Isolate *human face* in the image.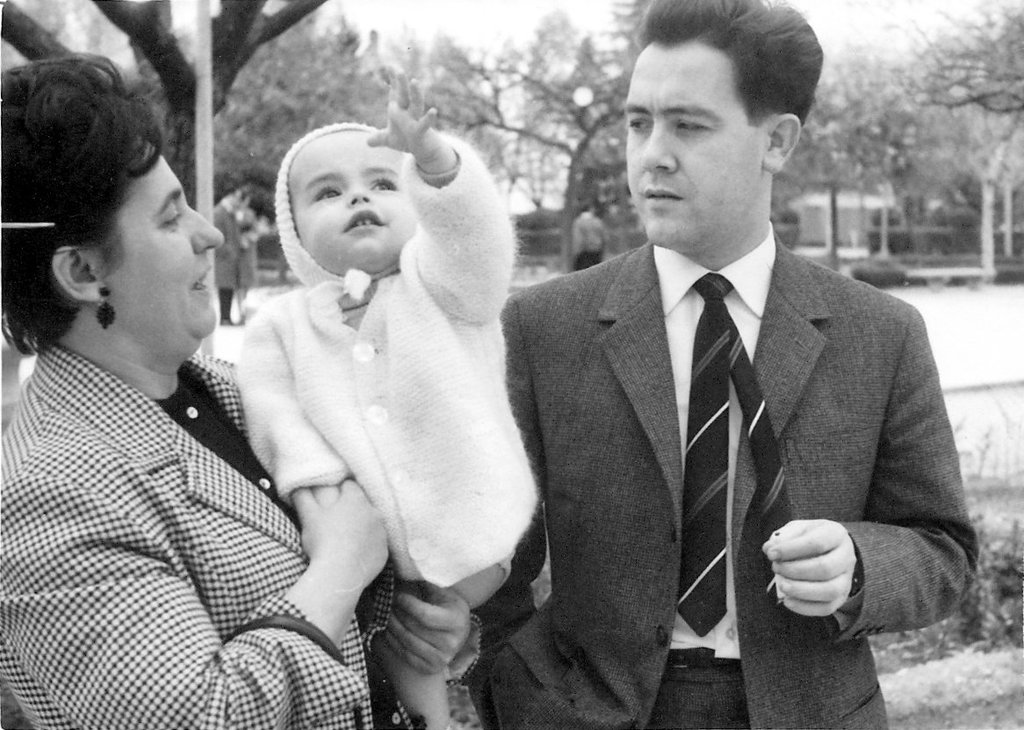
Isolated region: [108,130,232,343].
